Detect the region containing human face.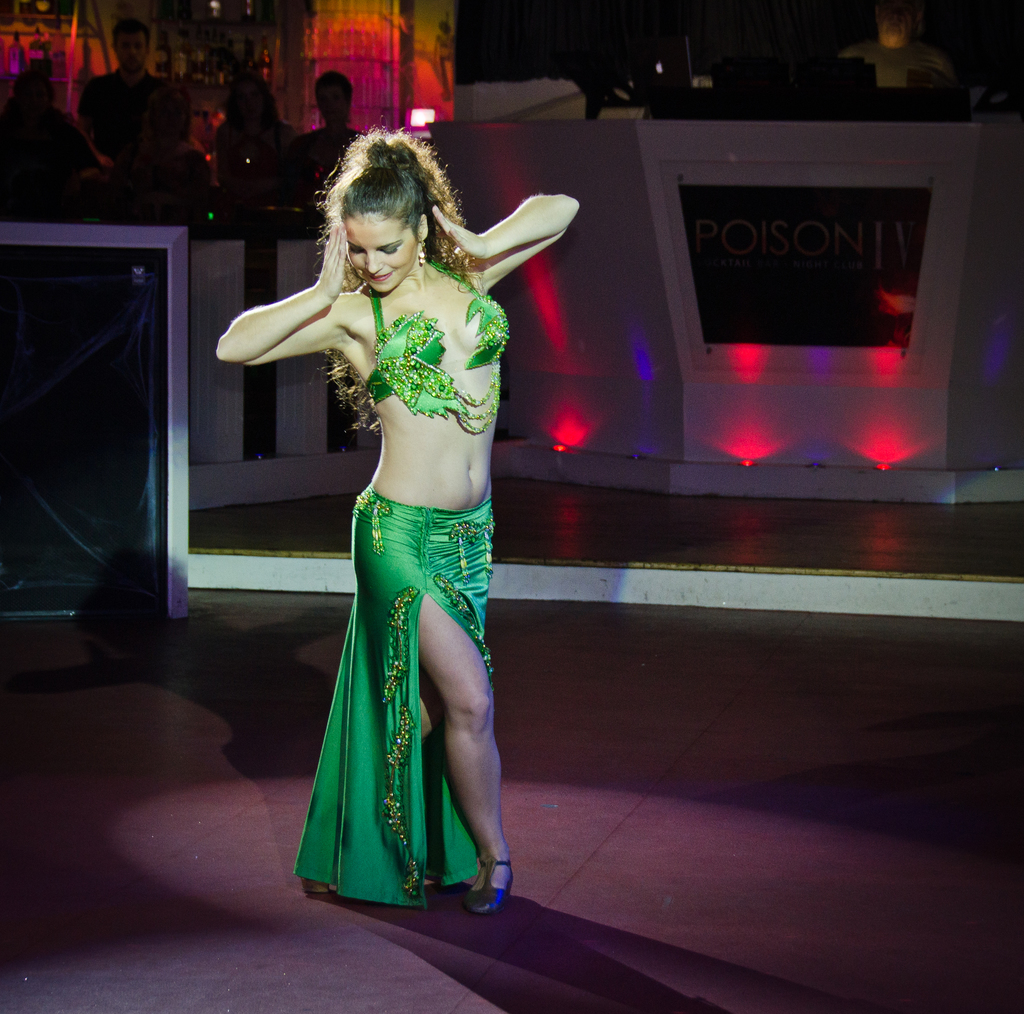
(left=341, top=209, right=421, bottom=297).
